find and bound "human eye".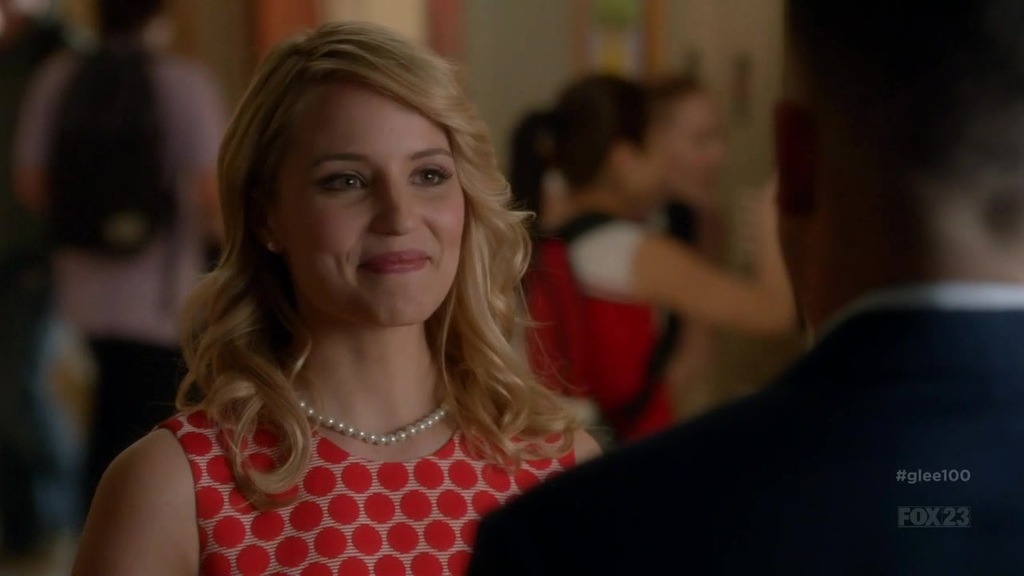
Bound: l=298, t=148, r=372, b=207.
